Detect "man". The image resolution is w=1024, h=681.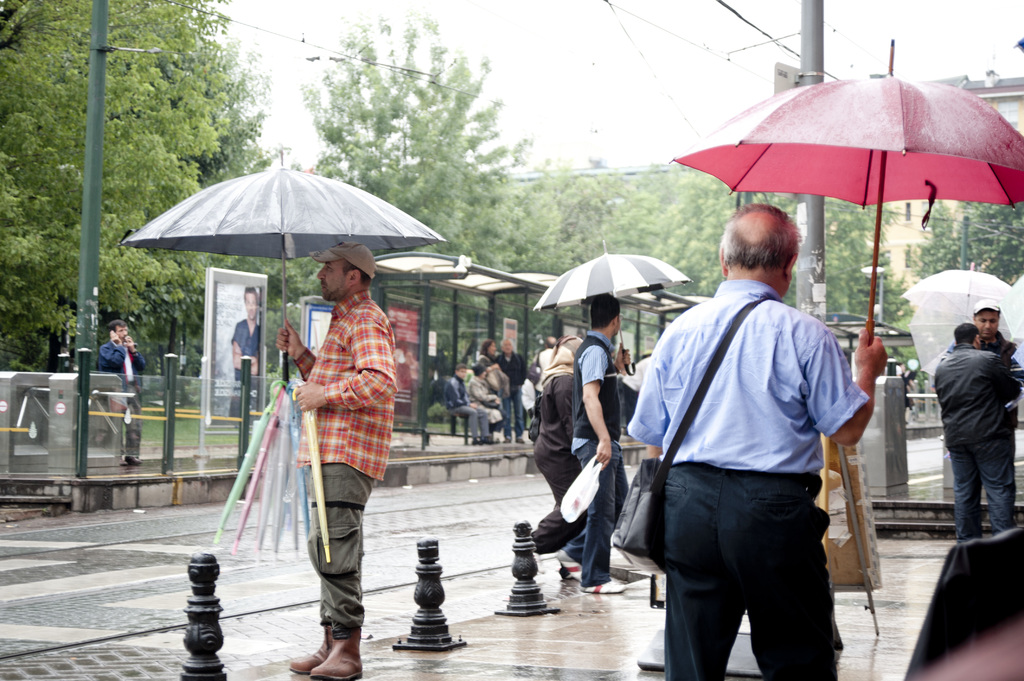
x1=446, y1=366, x2=497, y2=447.
